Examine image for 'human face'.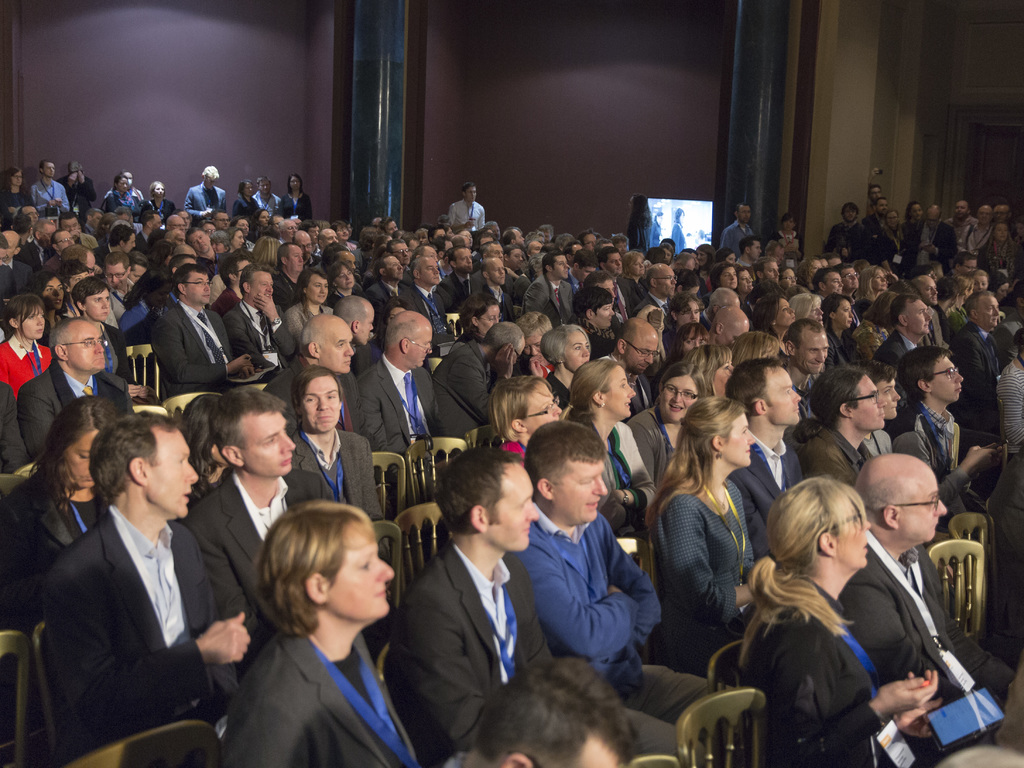
Examination result: bbox=[384, 255, 405, 281].
